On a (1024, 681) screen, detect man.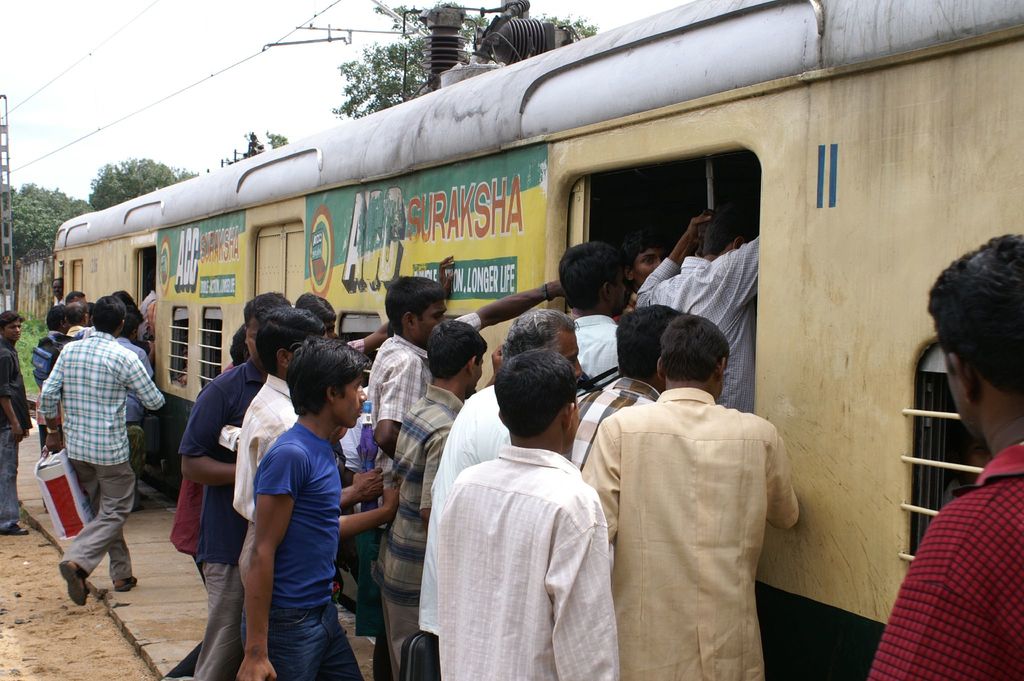
354,264,573,680.
